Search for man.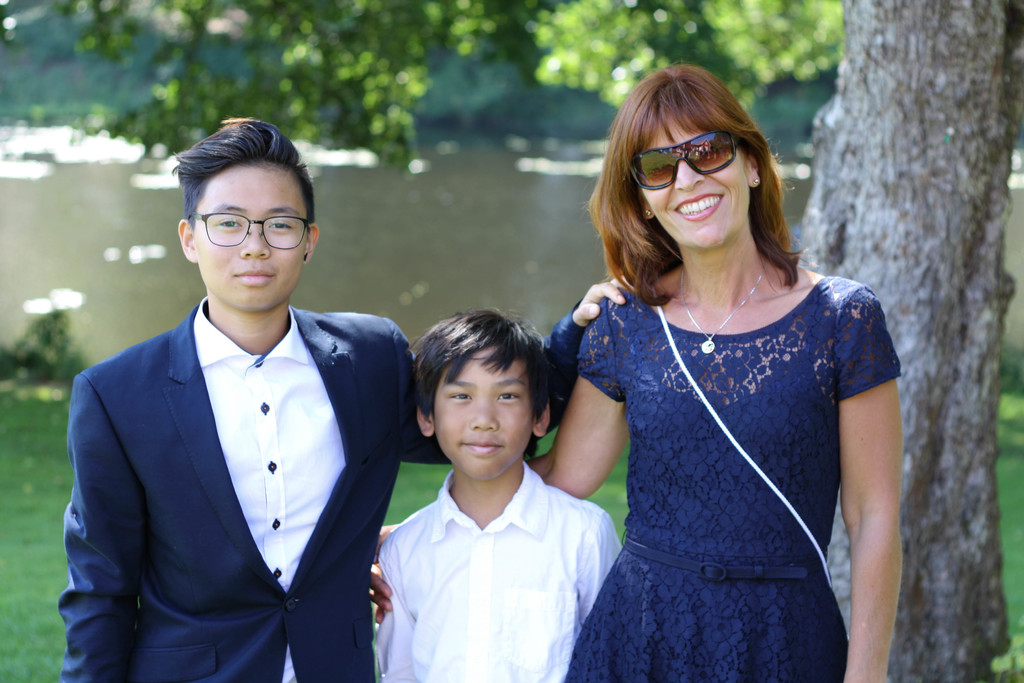
Found at x1=62, y1=113, x2=634, y2=682.
